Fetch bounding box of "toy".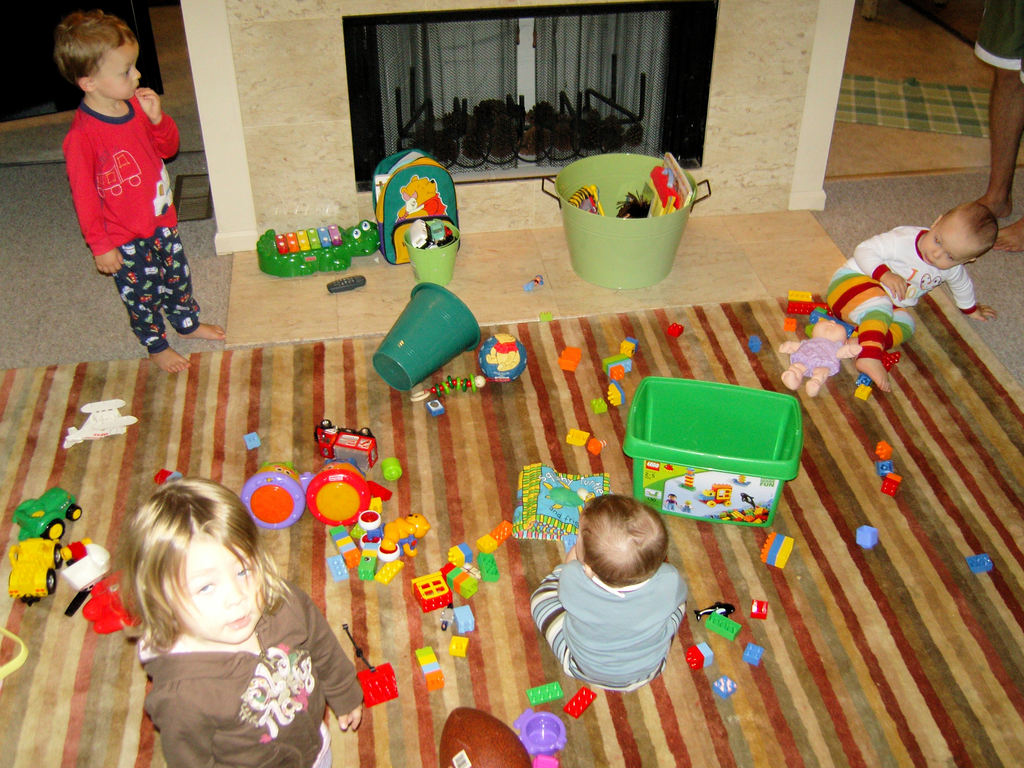
Bbox: bbox=[413, 373, 510, 408].
